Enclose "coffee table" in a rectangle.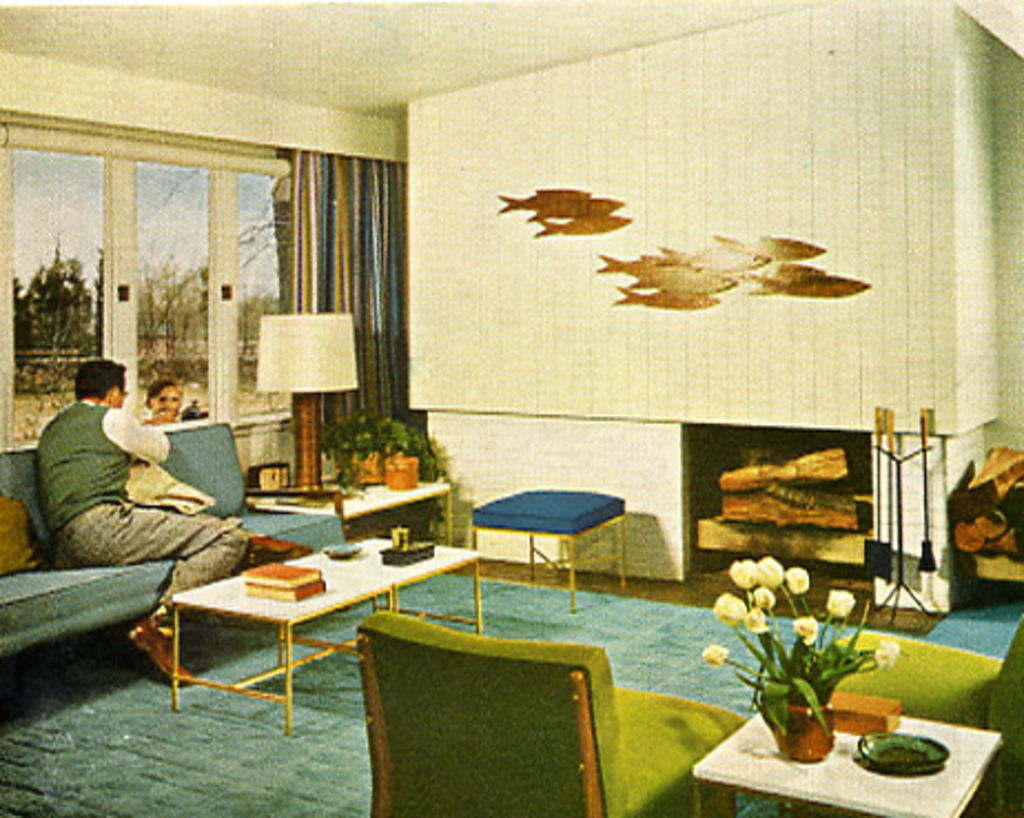
(x1=689, y1=701, x2=1002, y2=816).
